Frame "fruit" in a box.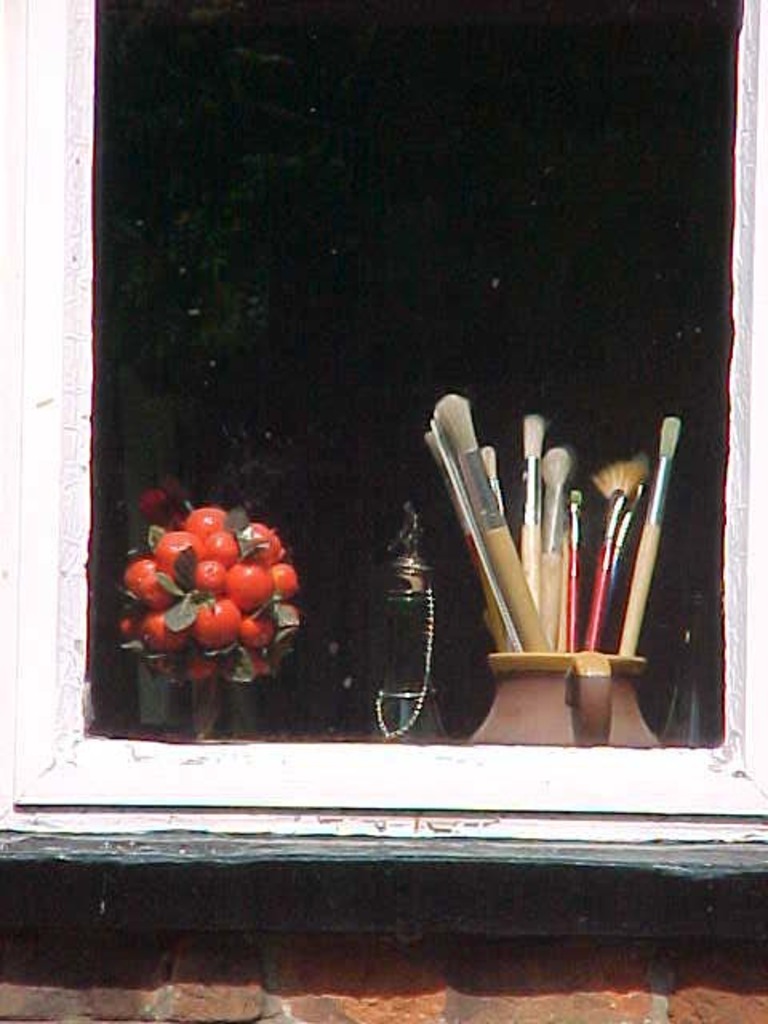
(left=117, top=507, right=298, bottom=674).
